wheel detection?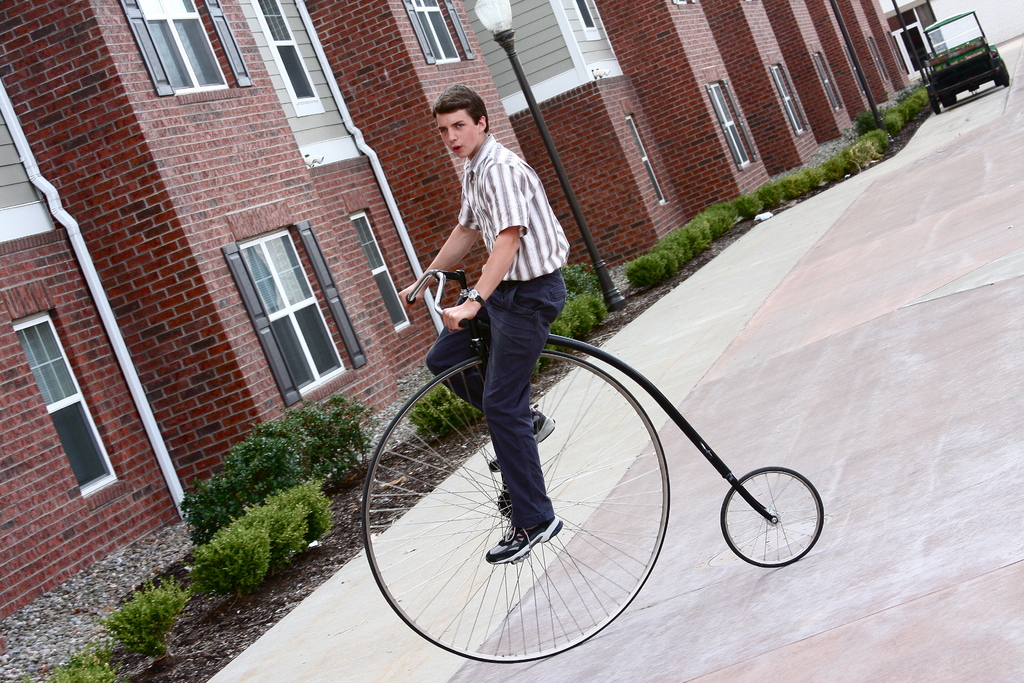
x1=732, y1=472, x2=819, y2=573
